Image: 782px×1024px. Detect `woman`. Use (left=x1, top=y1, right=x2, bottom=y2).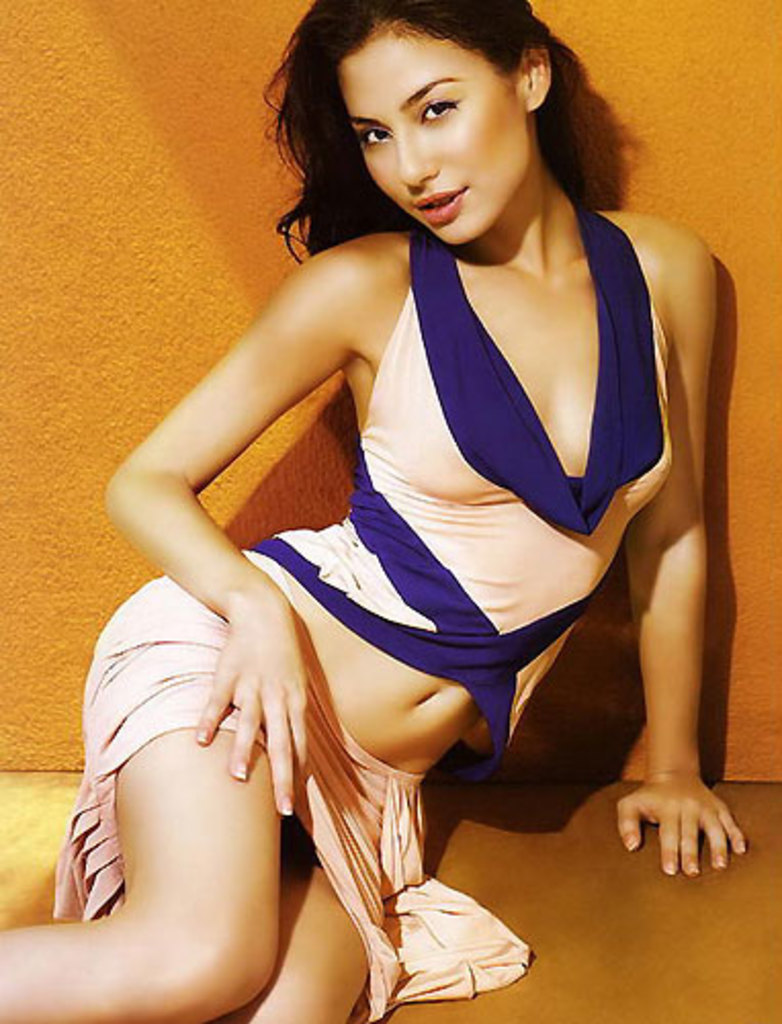
(left=37, top=0, right=749, bottom=969).
